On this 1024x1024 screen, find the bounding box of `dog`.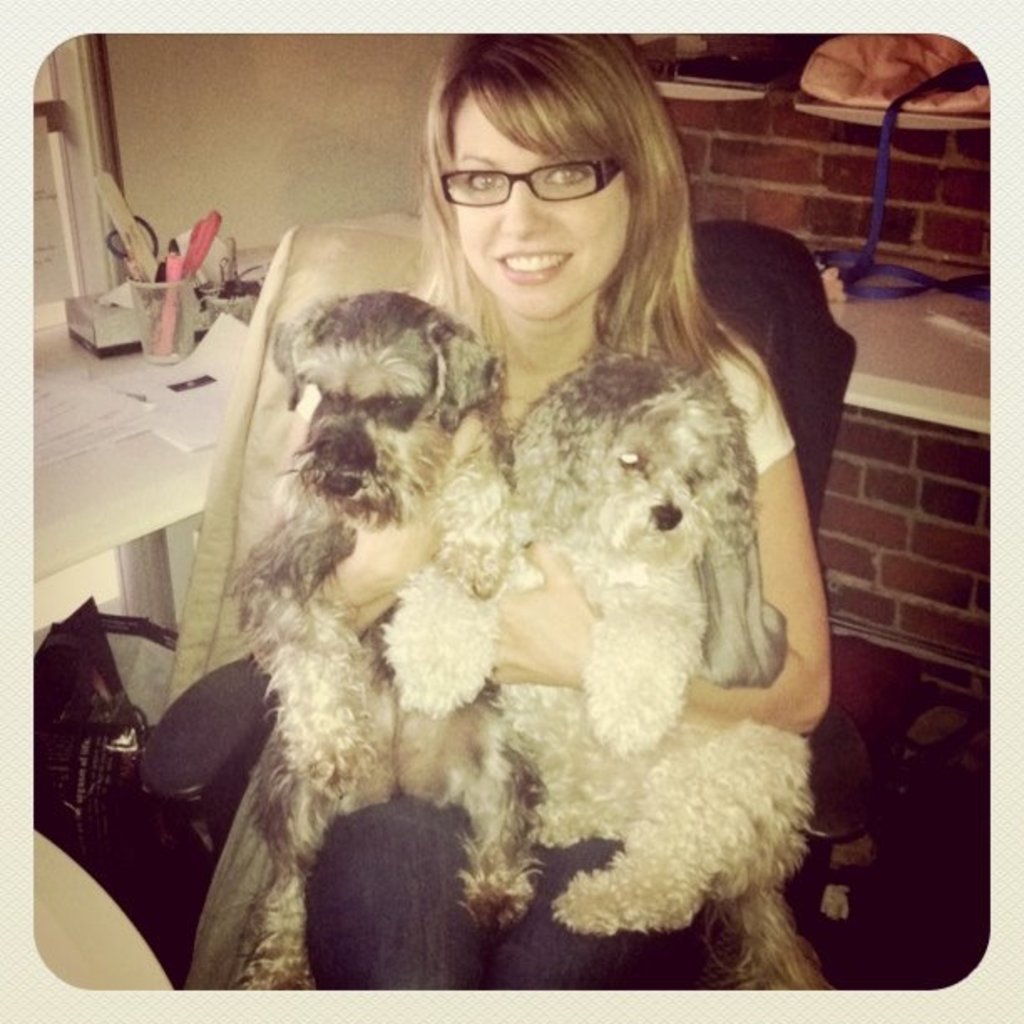
Bounding box: {"left": 383, "top": 345, "right": 835, "bottom": 991}.
